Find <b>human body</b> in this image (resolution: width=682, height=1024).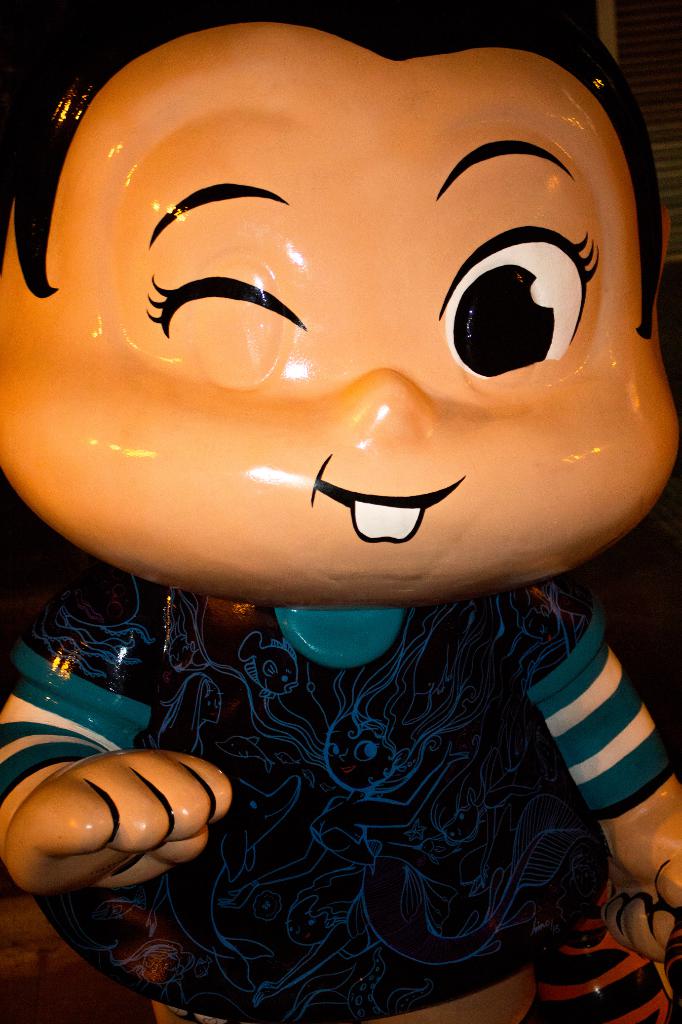
[0, 0, 681, 1023].
